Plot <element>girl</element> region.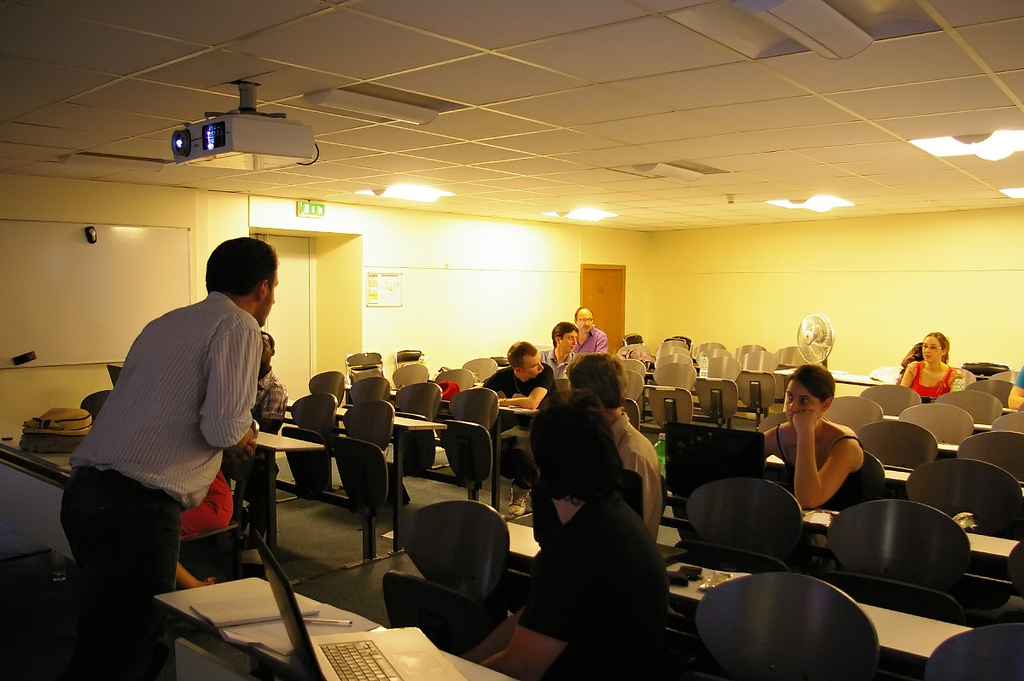
Plotted at 761 364 868 505.
